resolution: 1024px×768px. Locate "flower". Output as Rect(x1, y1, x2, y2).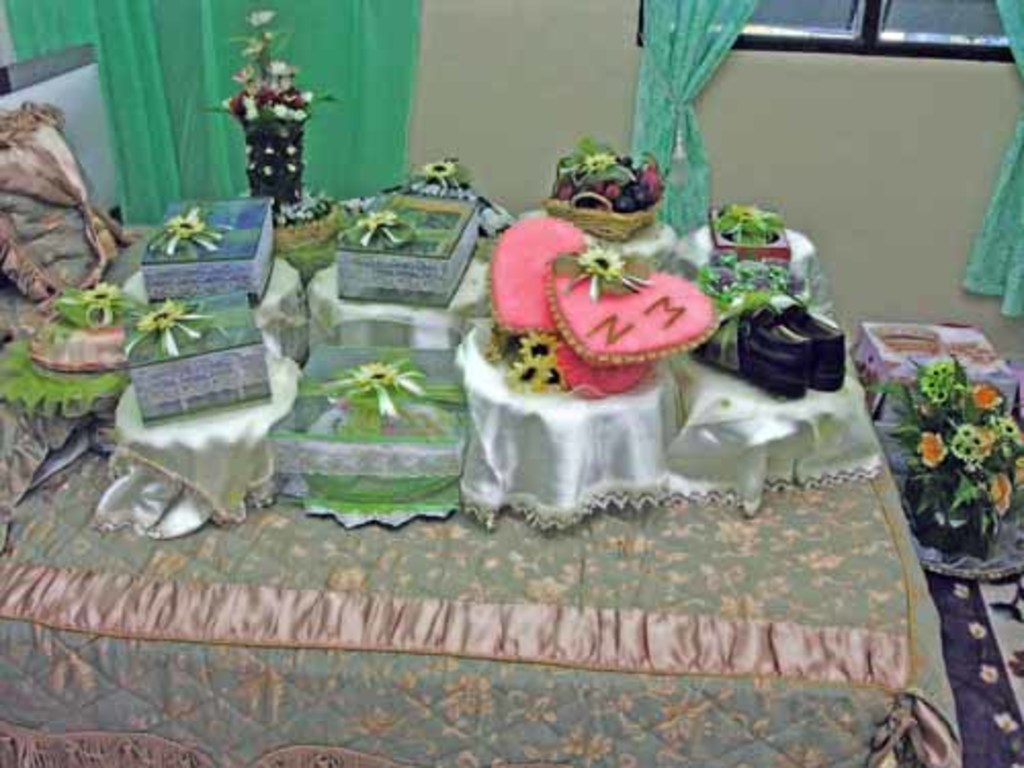
Rect(252, 82, 272, 104).
